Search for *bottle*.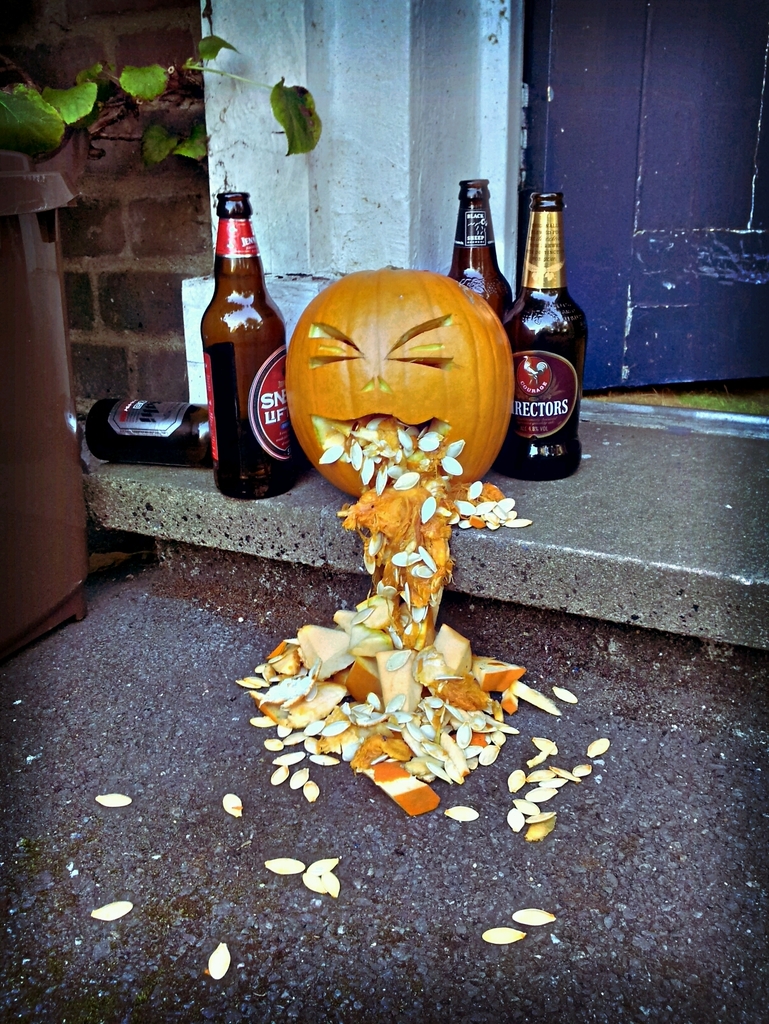
Found at bbox=[501, 193, 585, 483].
